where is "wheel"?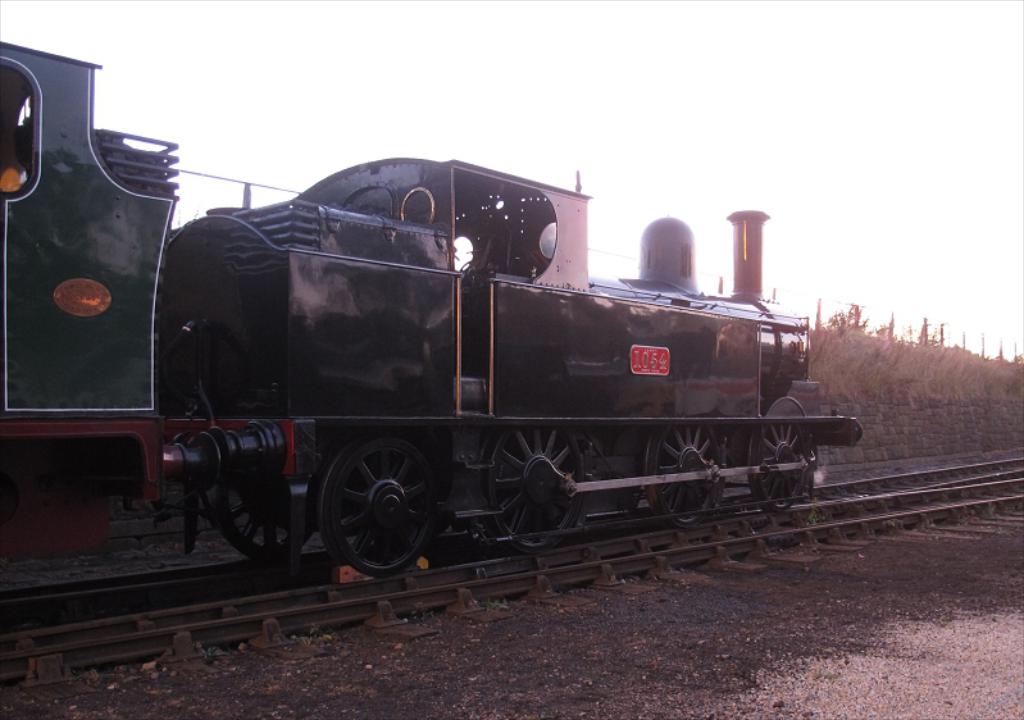
[750, 419, 813, 509].
